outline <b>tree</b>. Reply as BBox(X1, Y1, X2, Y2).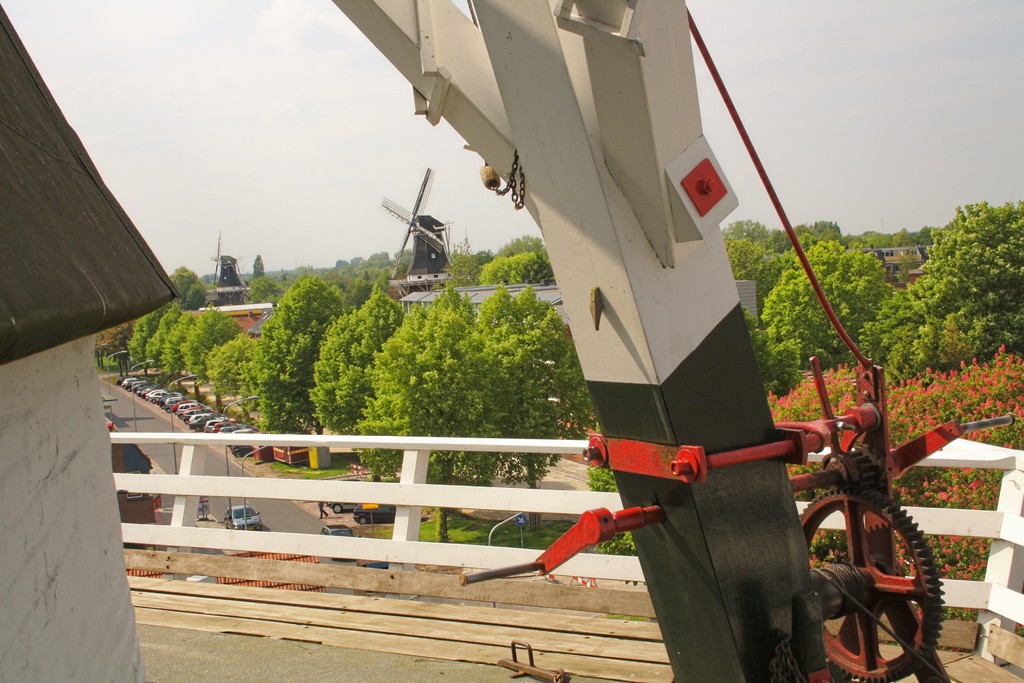
BBox(236, 315, 289, 429).
